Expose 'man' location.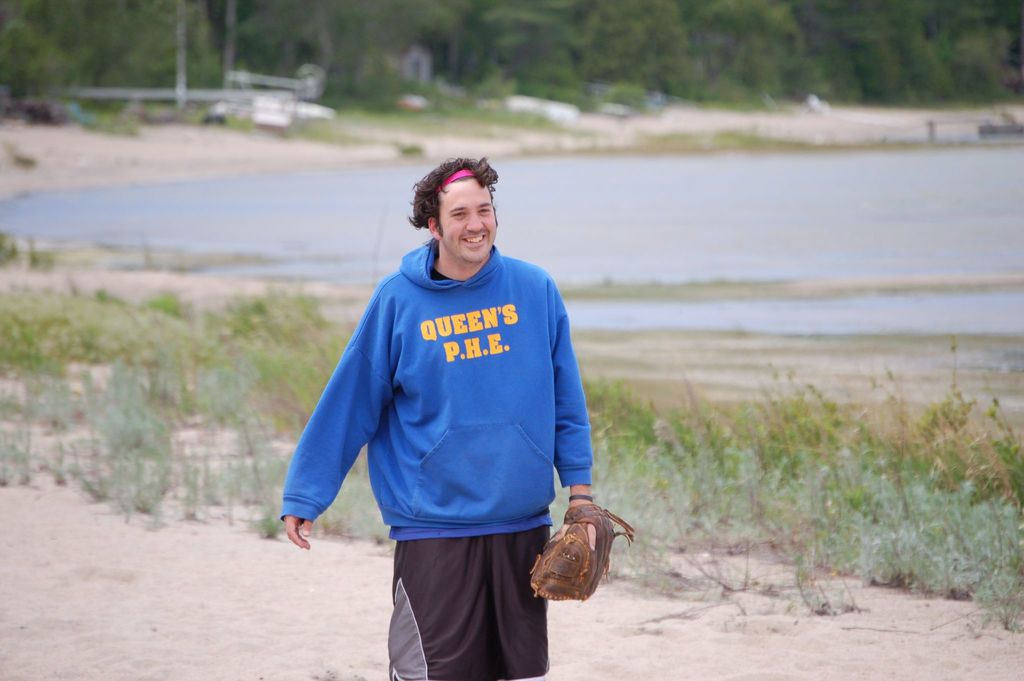
Exposed at box(258, 120, 563, 649).
